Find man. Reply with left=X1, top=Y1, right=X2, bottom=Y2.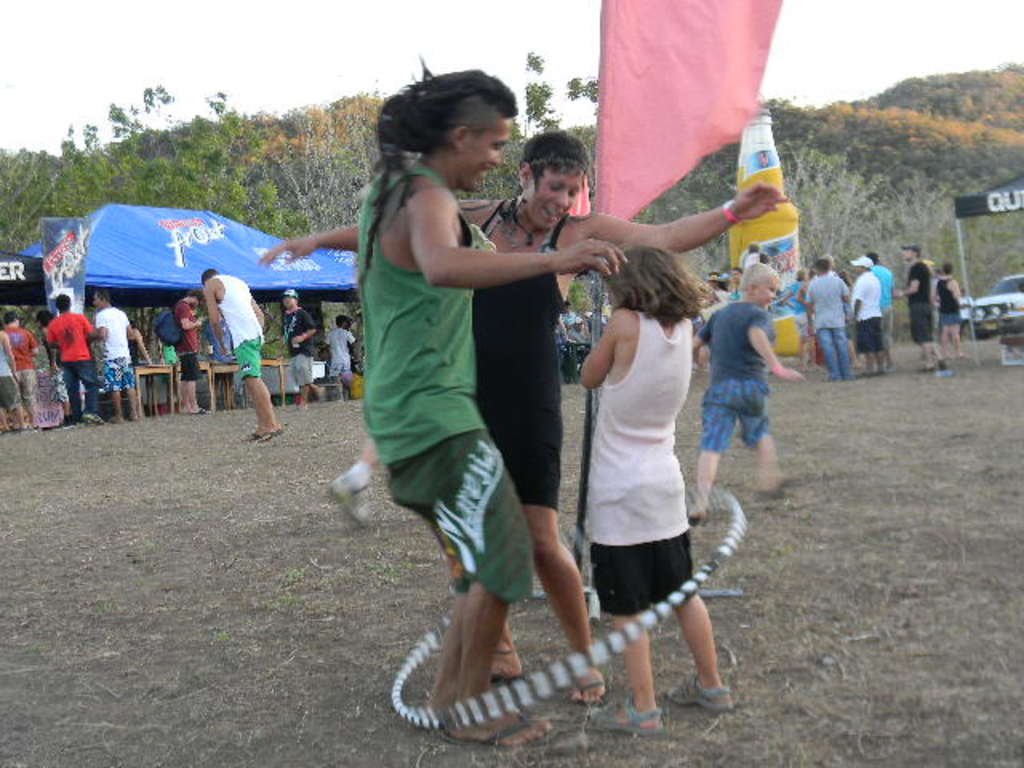
left=280, top=290, right=325, bottom=406.
